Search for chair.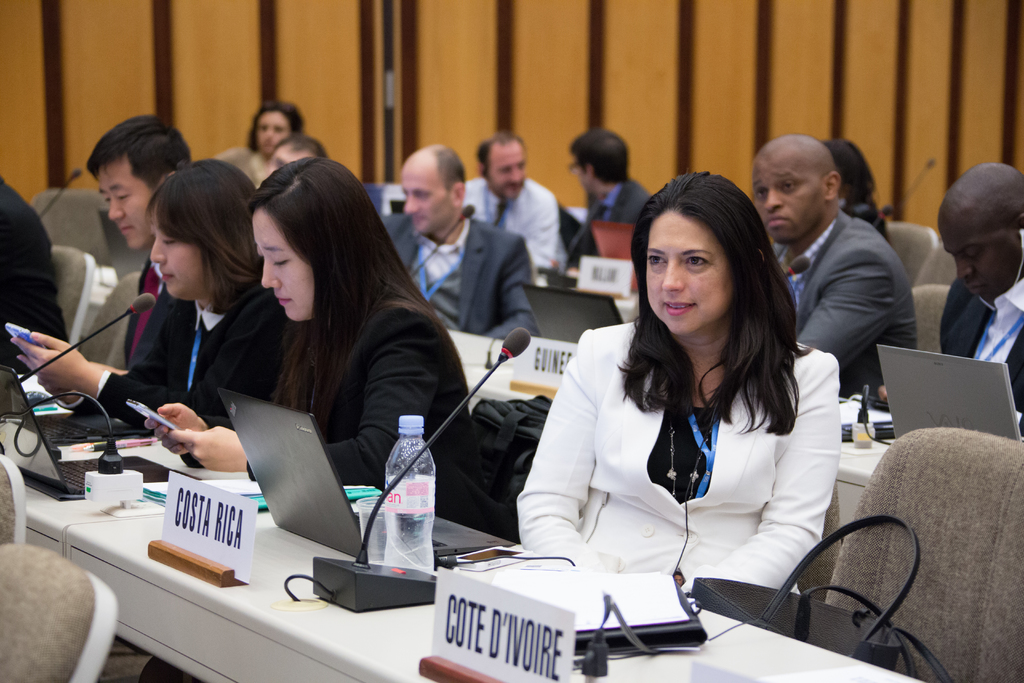
Found at crop(0, 450, 28, 550).
